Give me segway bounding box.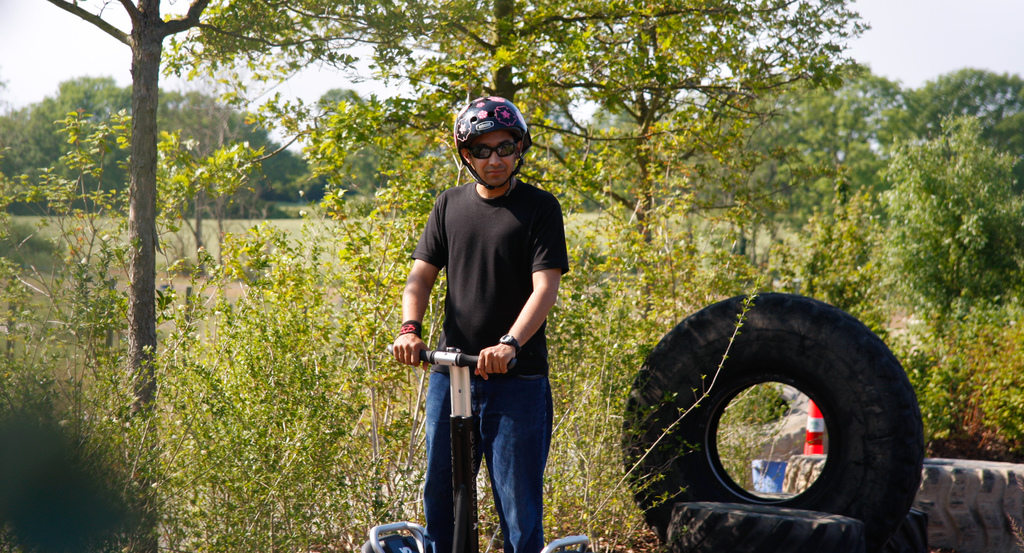
select_region(362, 343, 589, 552).
